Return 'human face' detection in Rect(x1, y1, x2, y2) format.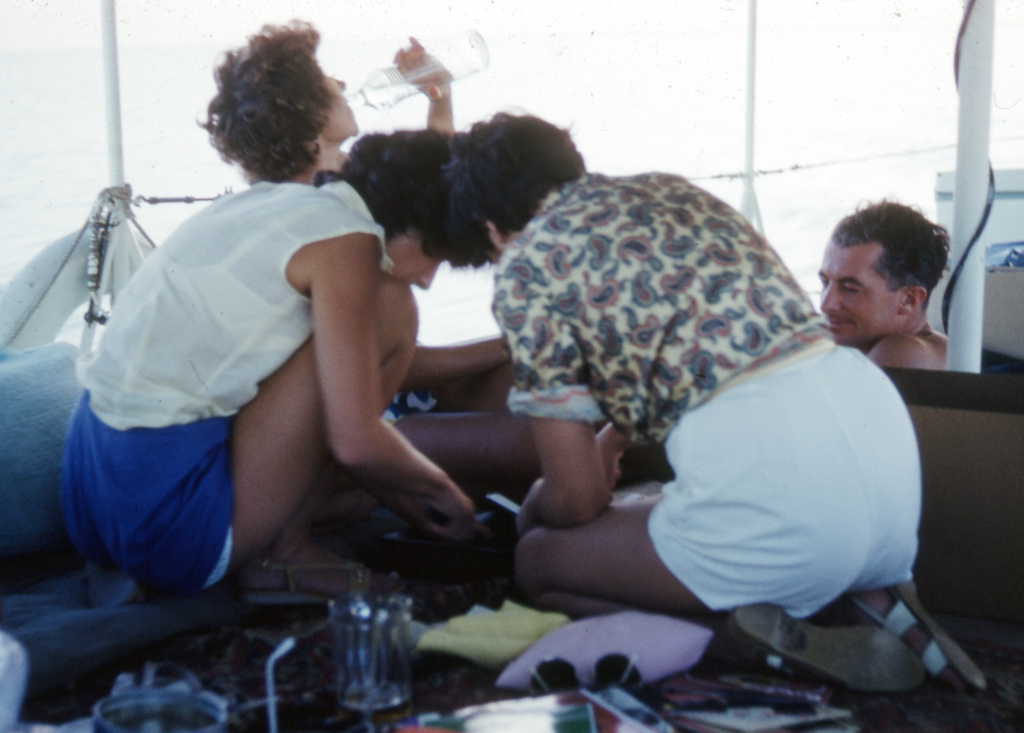
Rect(394, 229, 442, 290).
